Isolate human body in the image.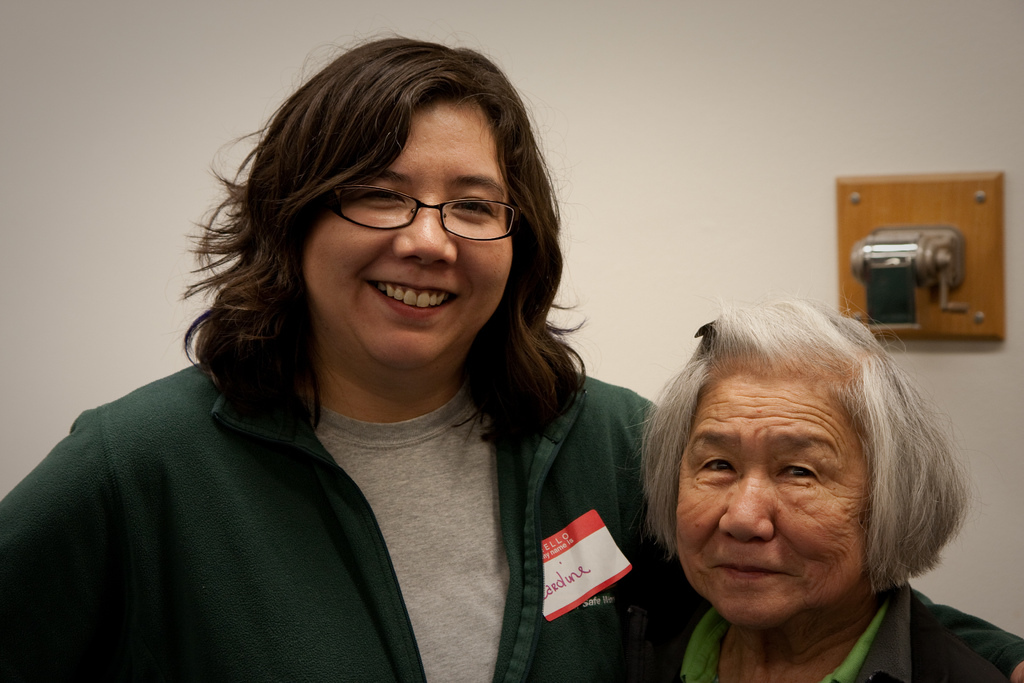
Isolated region: l=0, t=356, r=666, b=682.
